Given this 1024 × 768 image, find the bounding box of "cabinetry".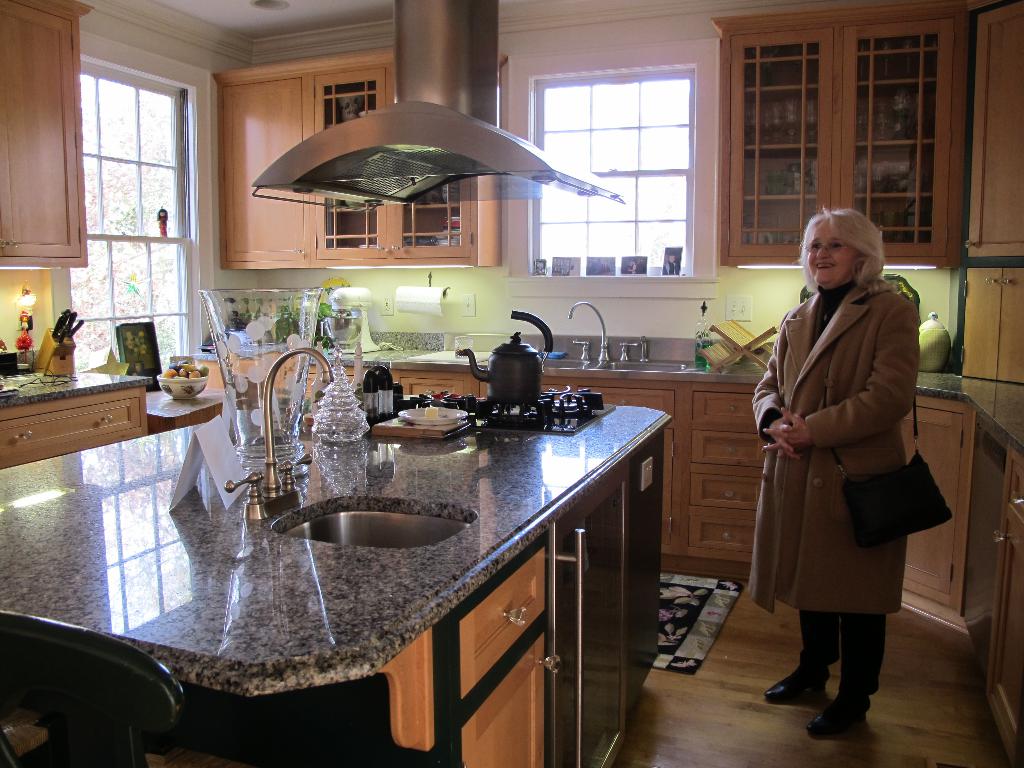
[left=498, top=378, right=669, bottom=557].
